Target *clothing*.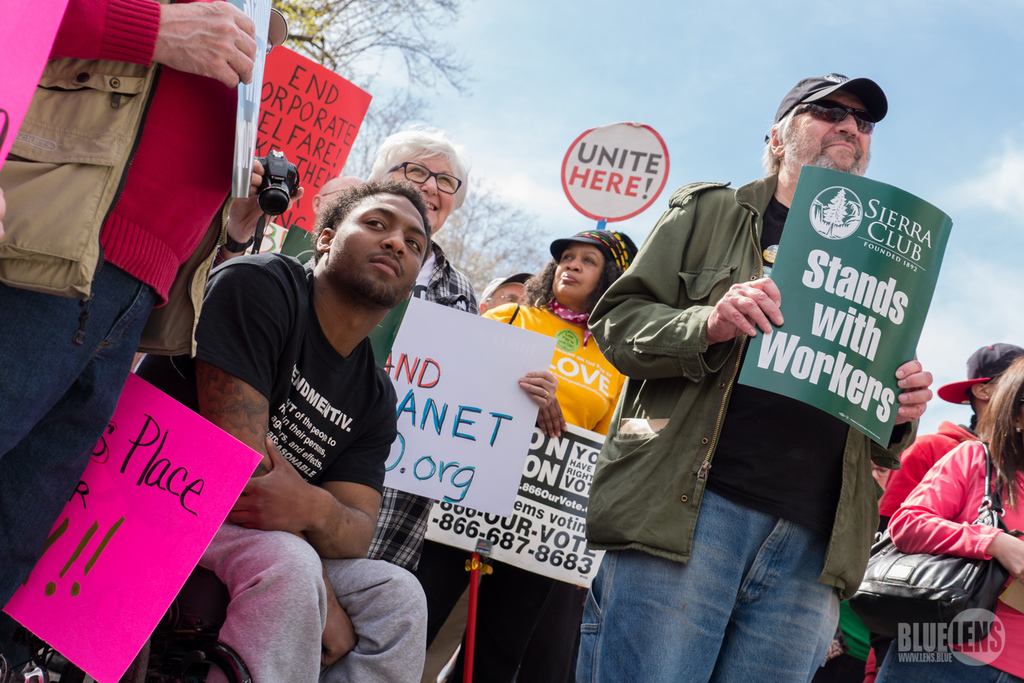
Target region: crop(481, 297, 636, 475).
